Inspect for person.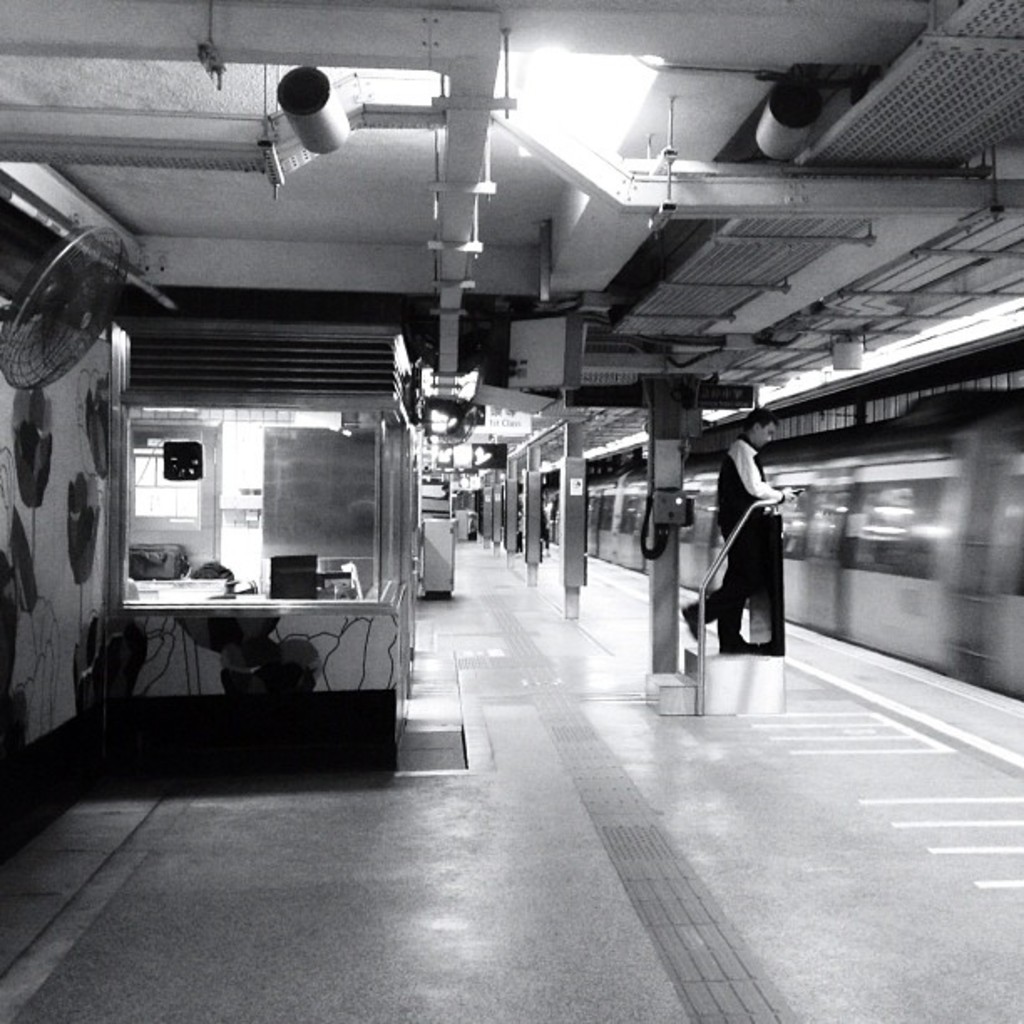
Inspection: x1=679 y1=398 x2=805 y2=656.
